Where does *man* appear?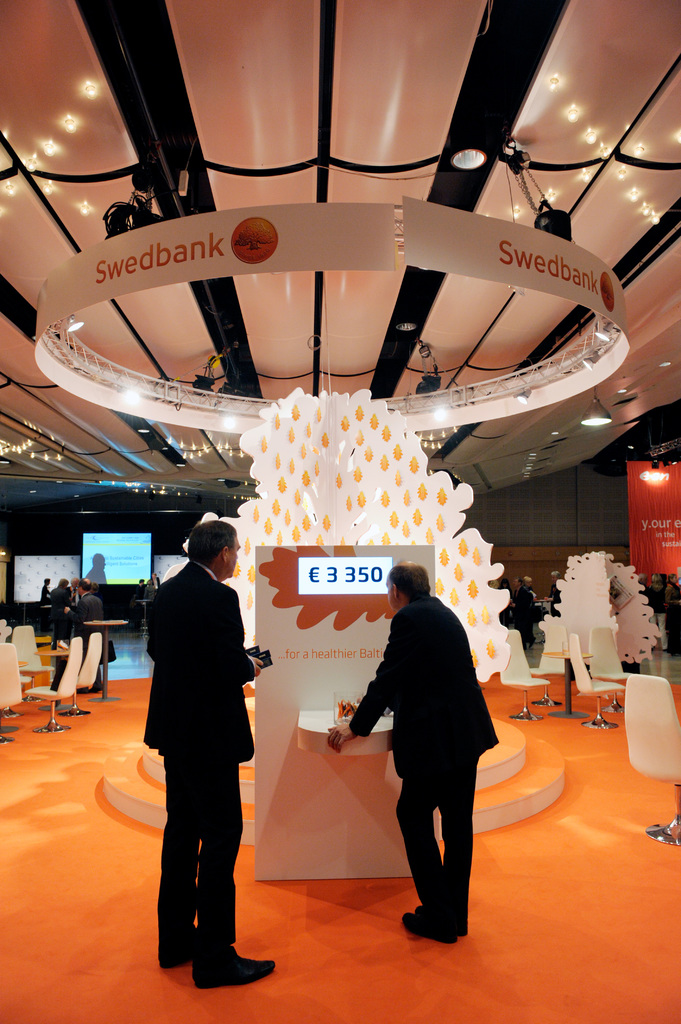
Appears at (left=543, top=571, right=561, bottom=618).
